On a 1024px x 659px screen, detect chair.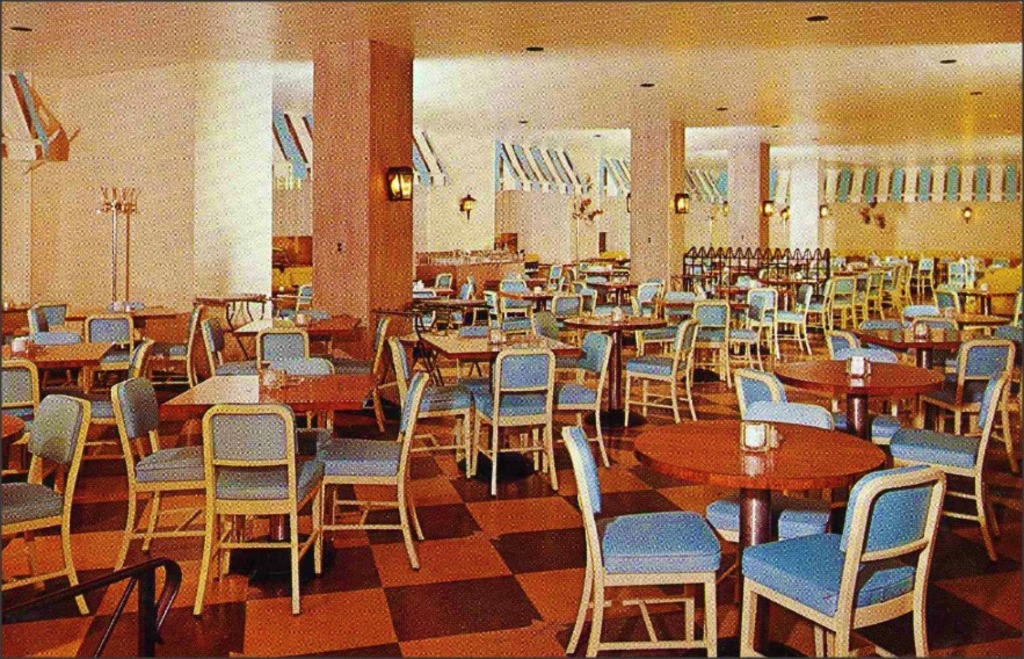
<region>394, 335, 478, 486</region>.
